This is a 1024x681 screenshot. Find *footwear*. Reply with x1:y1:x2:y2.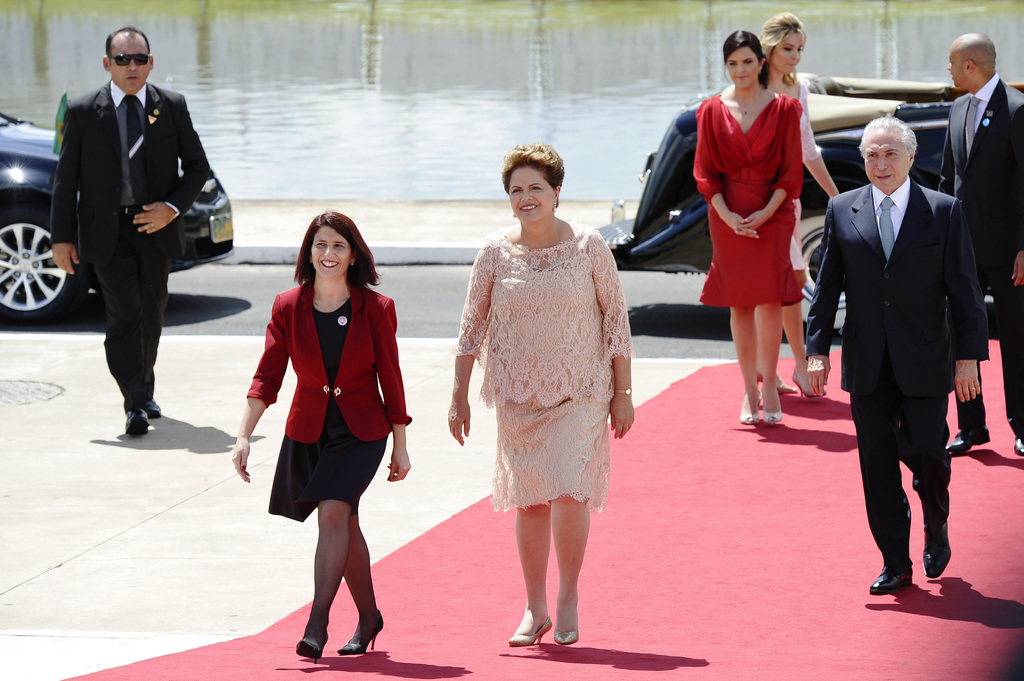
785:364:824:403.
